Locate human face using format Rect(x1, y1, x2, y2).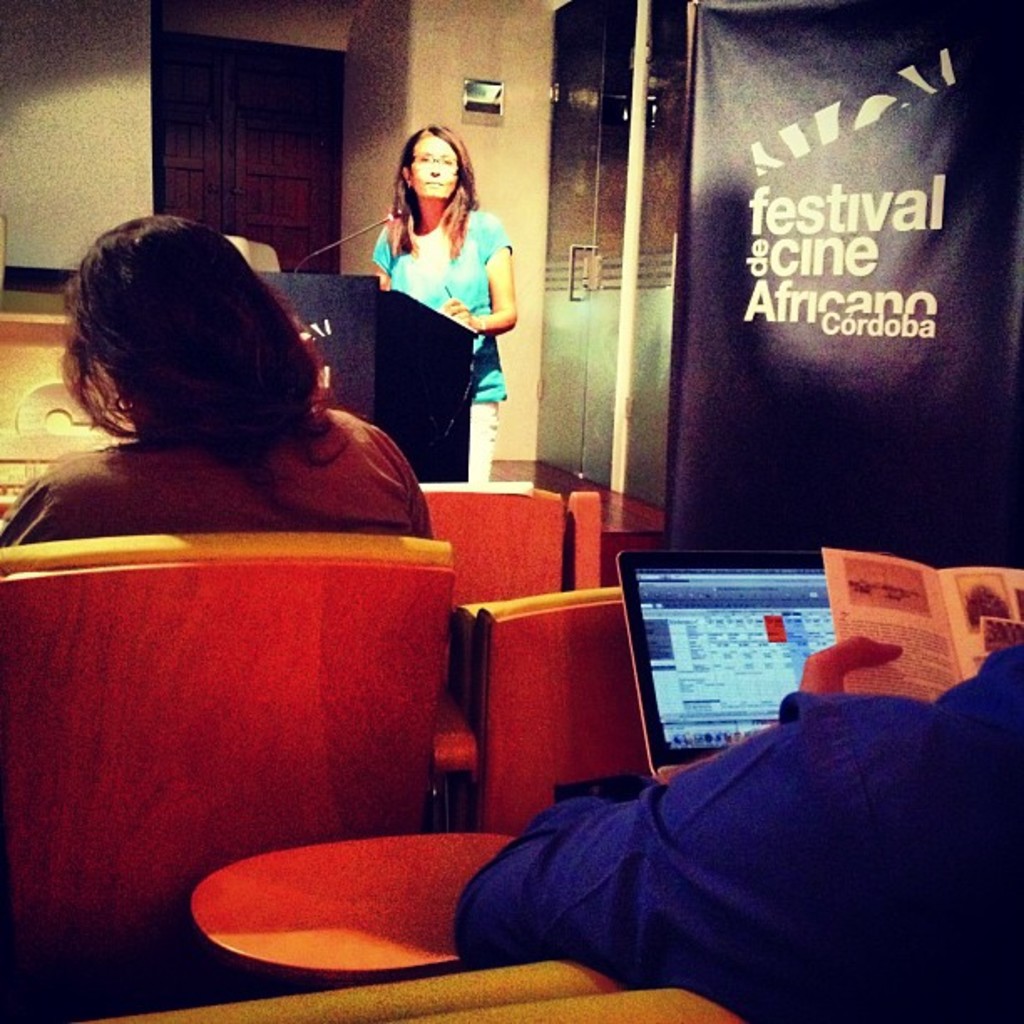
Rect(412, 134, 460, 199).
